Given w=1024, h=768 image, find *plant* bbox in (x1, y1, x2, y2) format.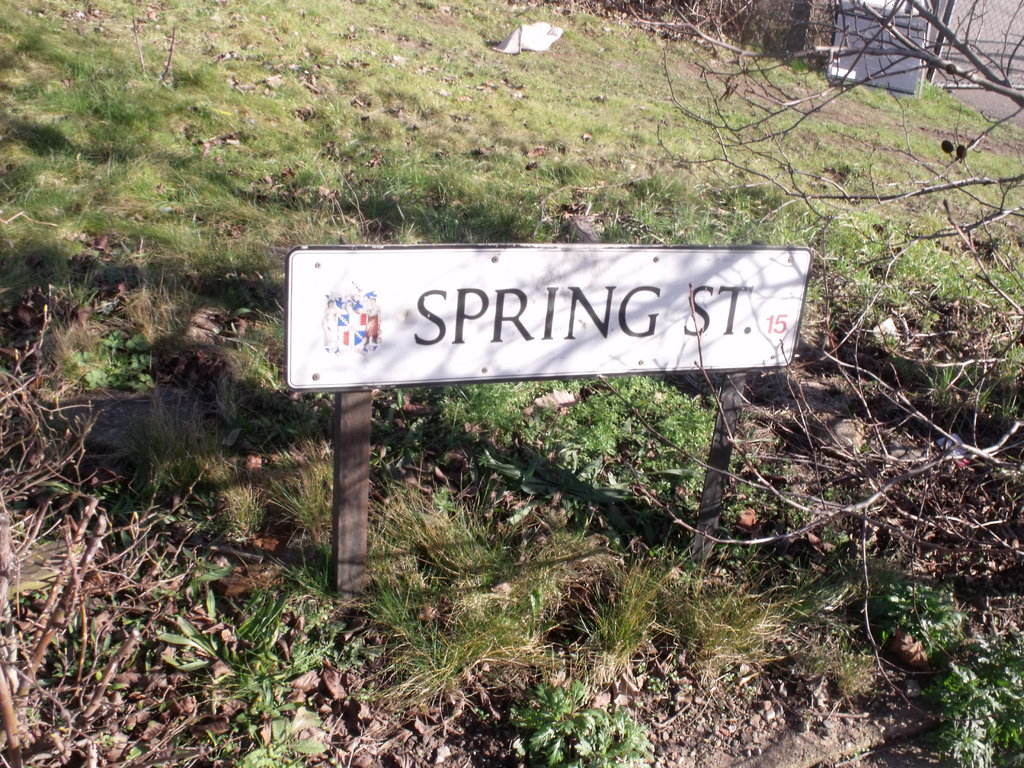
(550, 550, 677, 692).
